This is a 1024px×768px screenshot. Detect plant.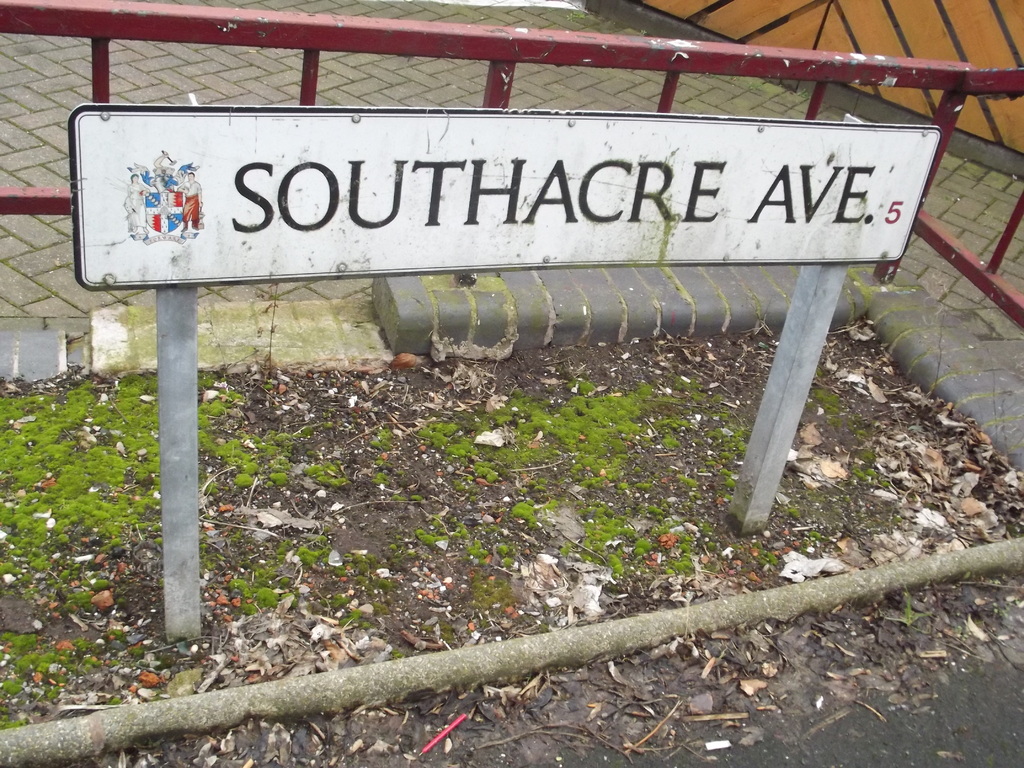
bbox=[226, 531, 241, 544].
